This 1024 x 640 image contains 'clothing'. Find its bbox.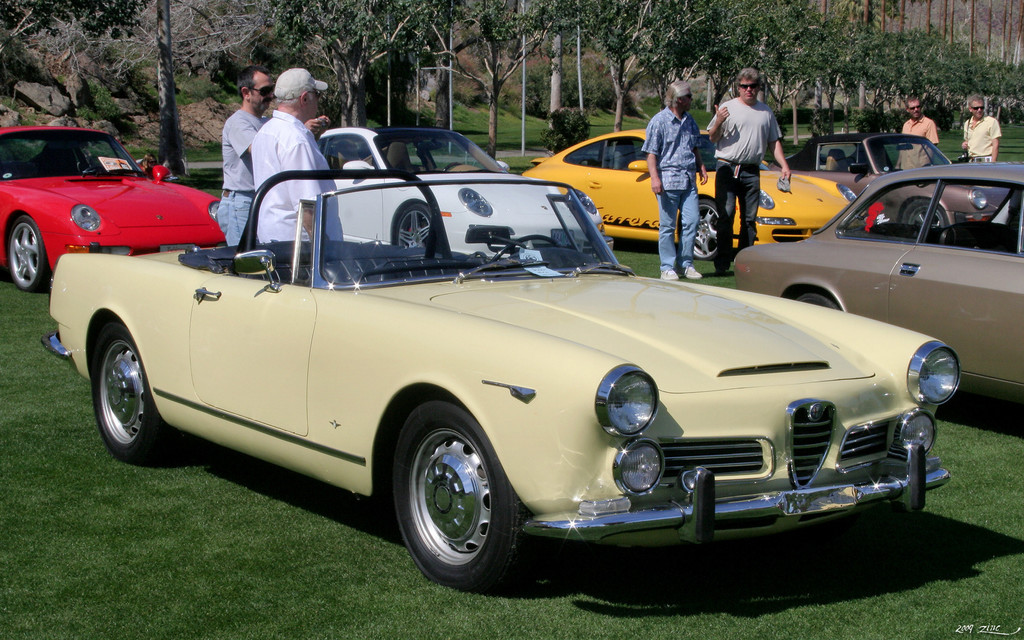
BBox(891, 112, 941, 170).
